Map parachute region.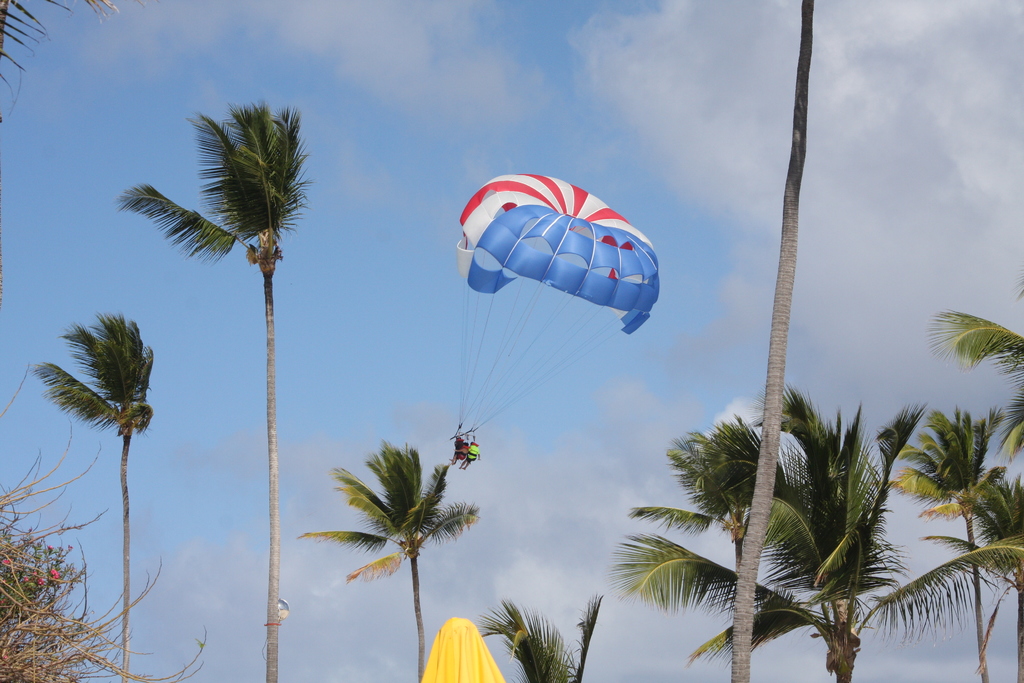
Mapped to rect(449, 176, 663, 420).
